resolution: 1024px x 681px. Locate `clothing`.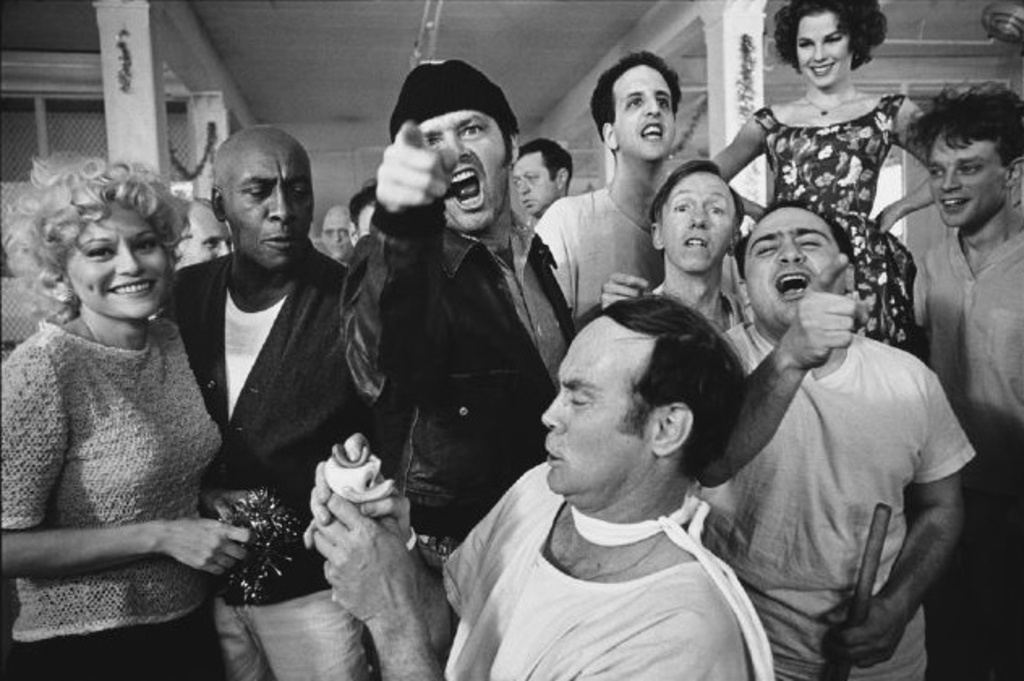
bbox=[437, 446, 771, 679].
